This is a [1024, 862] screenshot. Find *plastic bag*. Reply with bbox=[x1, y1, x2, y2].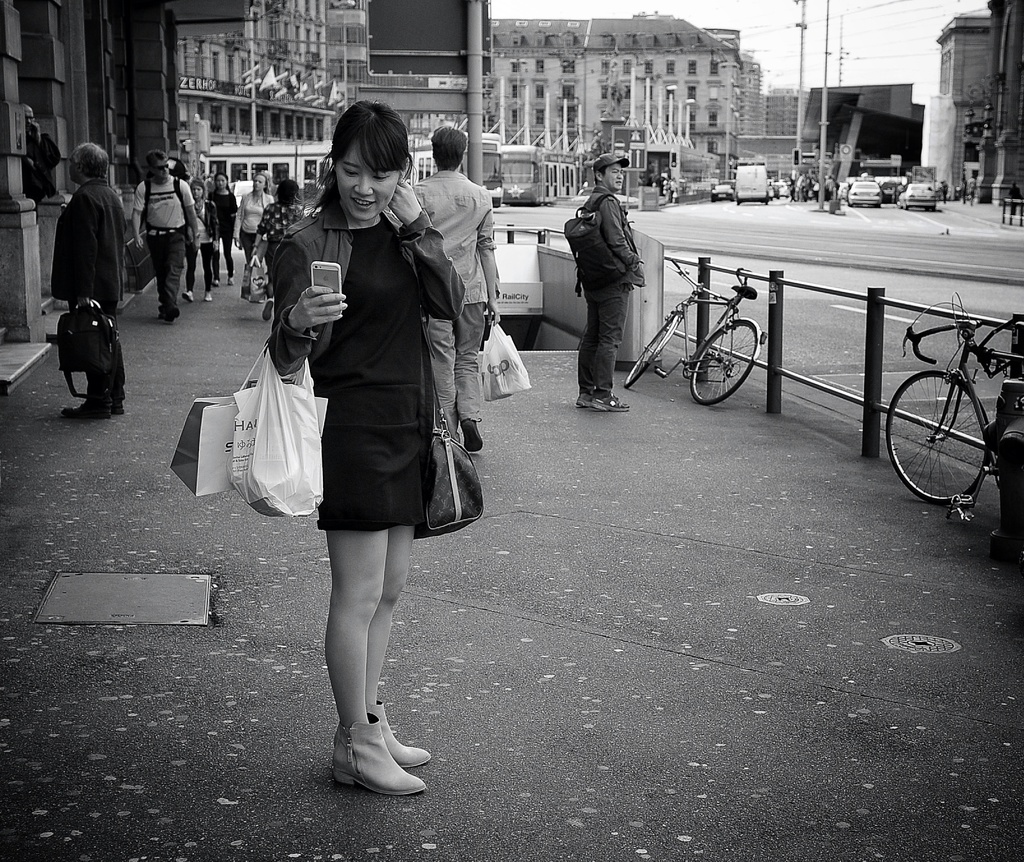
bbox=[232, 343, 331, 516].
